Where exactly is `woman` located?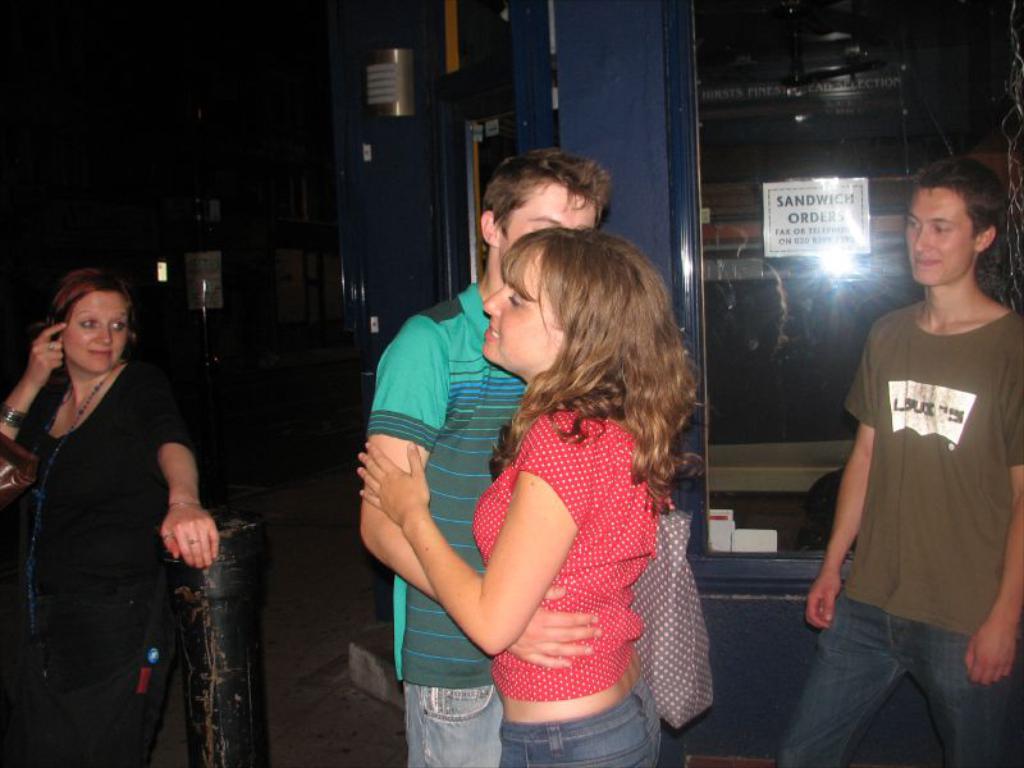
Its bounding box is x1=12 y1=246 x2=230 y2=755.
